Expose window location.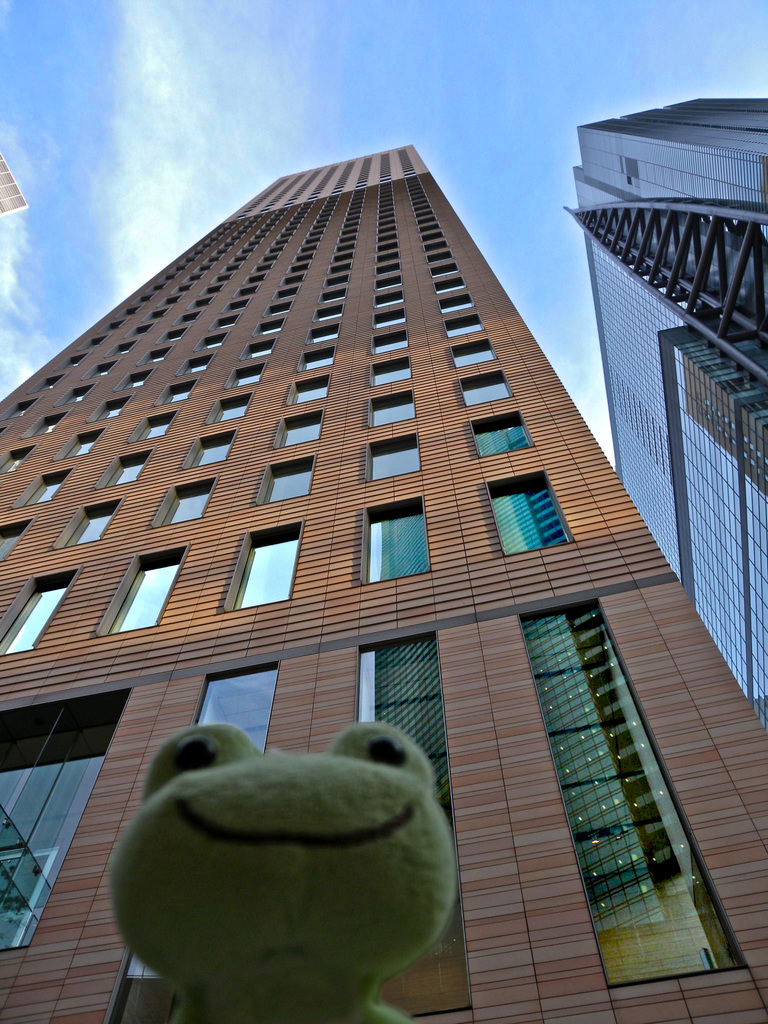
Exposed at x1=488 y1=474 x2=567 y2=558.
